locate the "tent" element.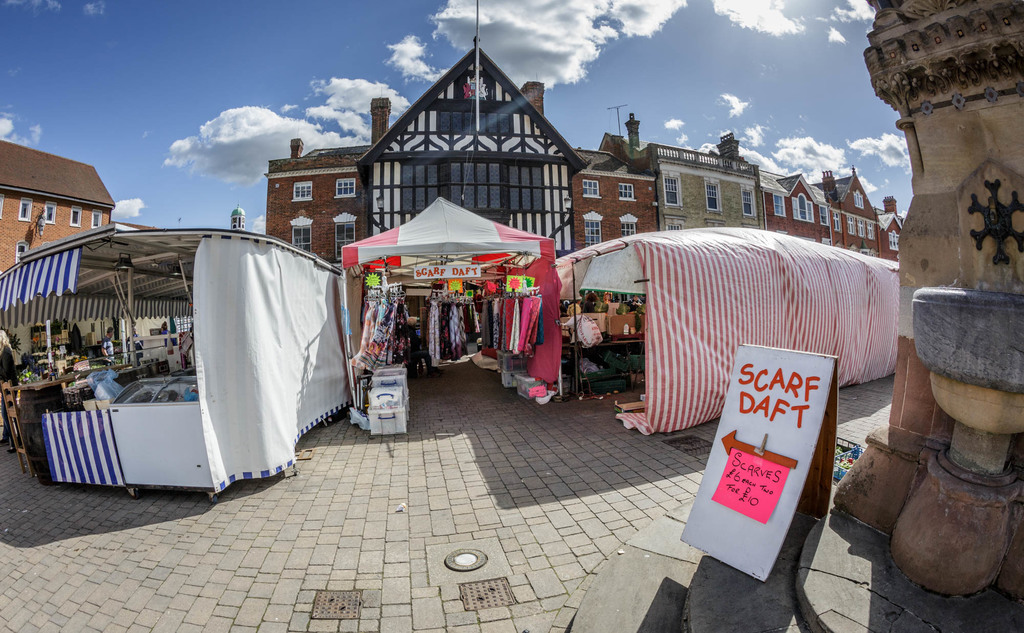
Element bbox: bbox(317, 196, 563, 412).
